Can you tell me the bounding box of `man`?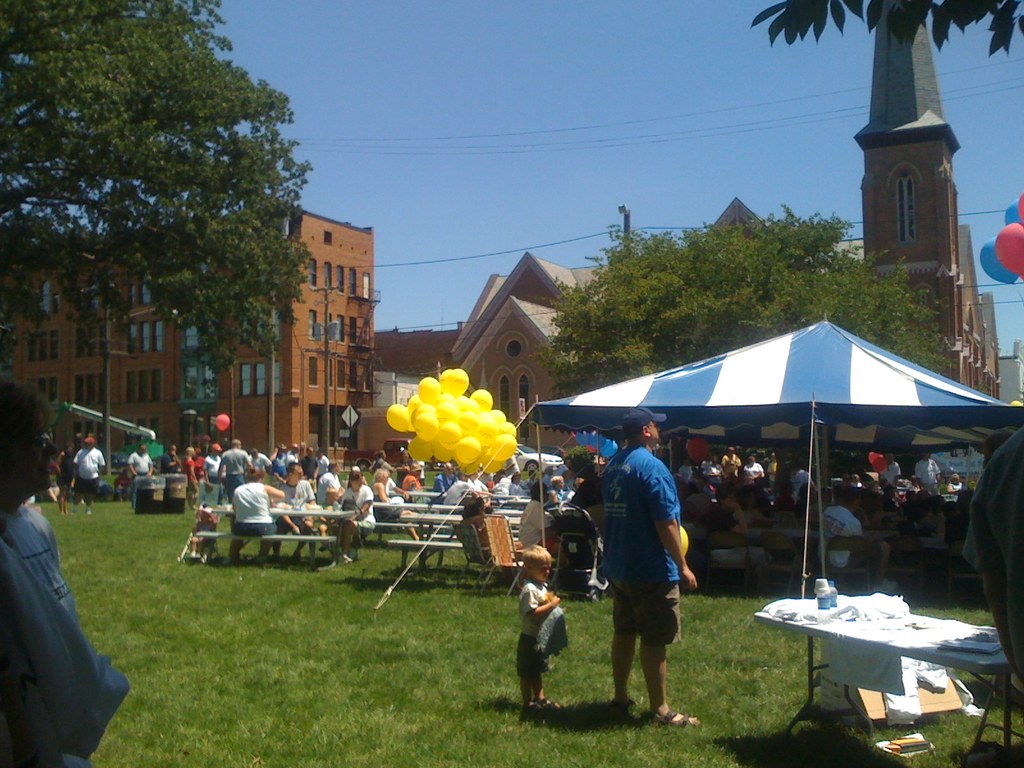
detection(168, 431, 181, 502).
